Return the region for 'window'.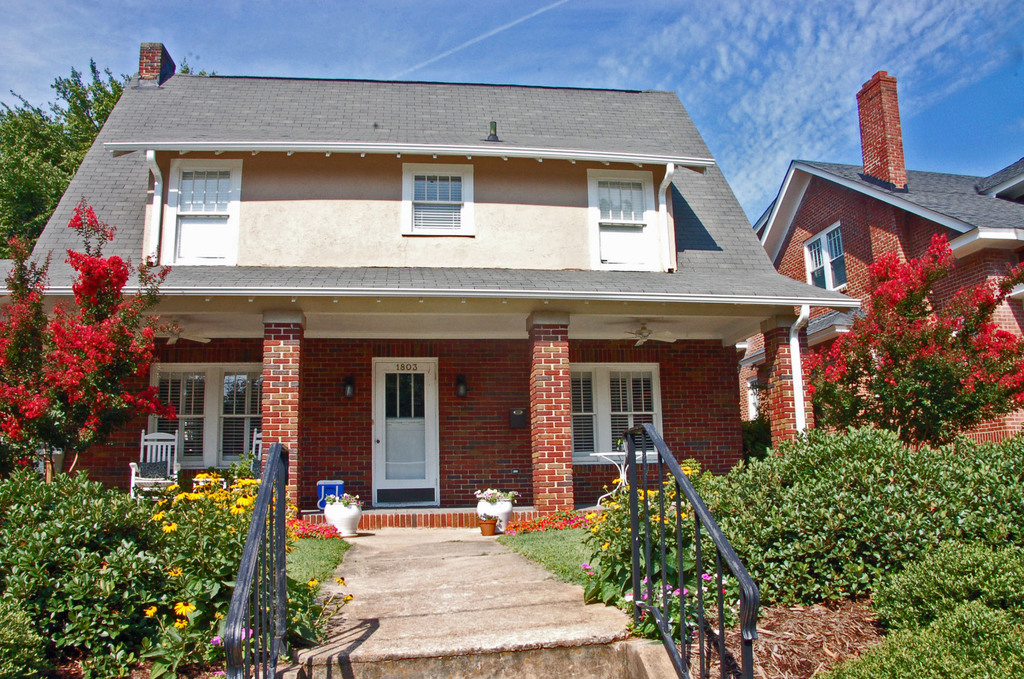
locate(570, 359, 673, 465).
